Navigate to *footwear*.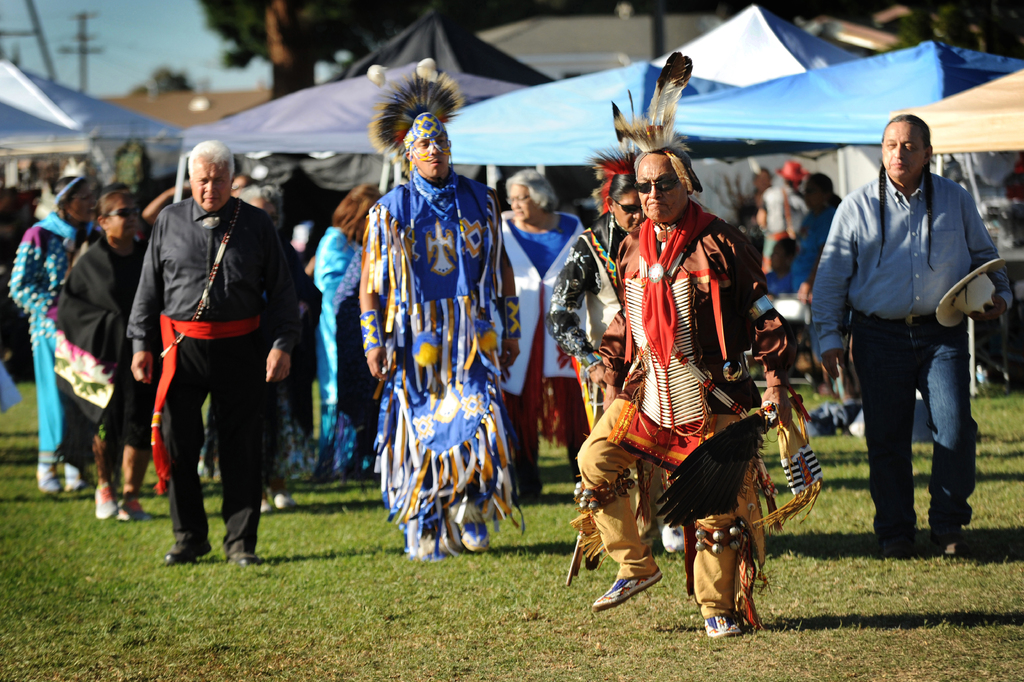
Navigation target: region(415, 520, 447, 556).
